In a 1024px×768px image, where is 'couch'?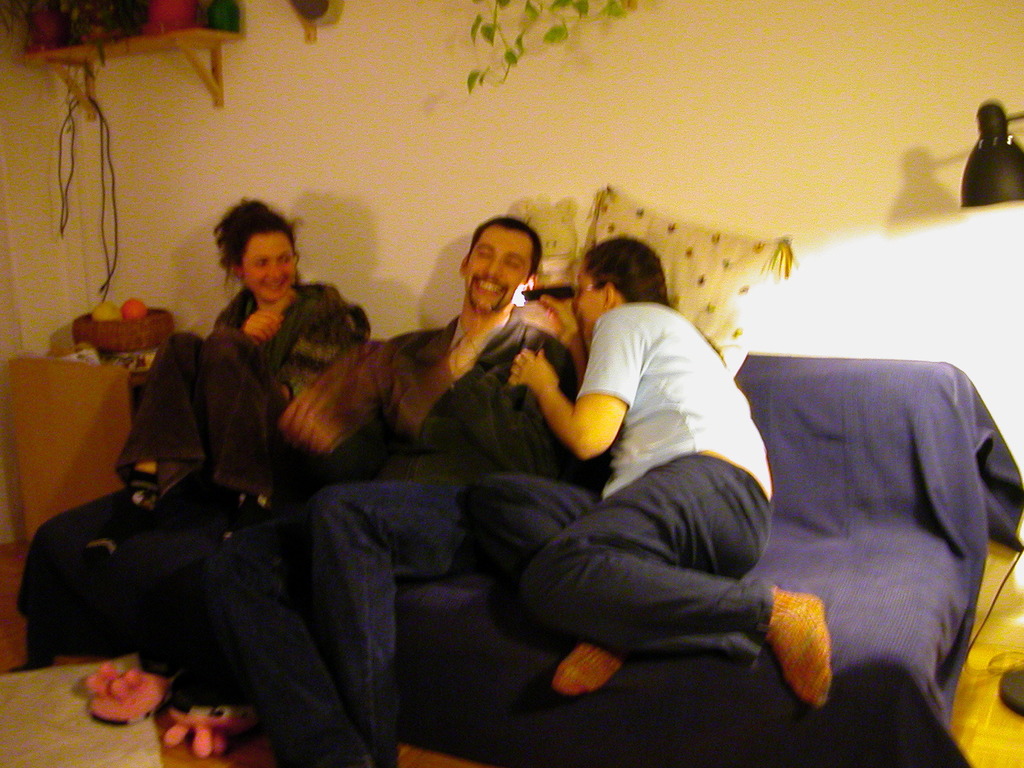
region(543, 183, 796, 347).
